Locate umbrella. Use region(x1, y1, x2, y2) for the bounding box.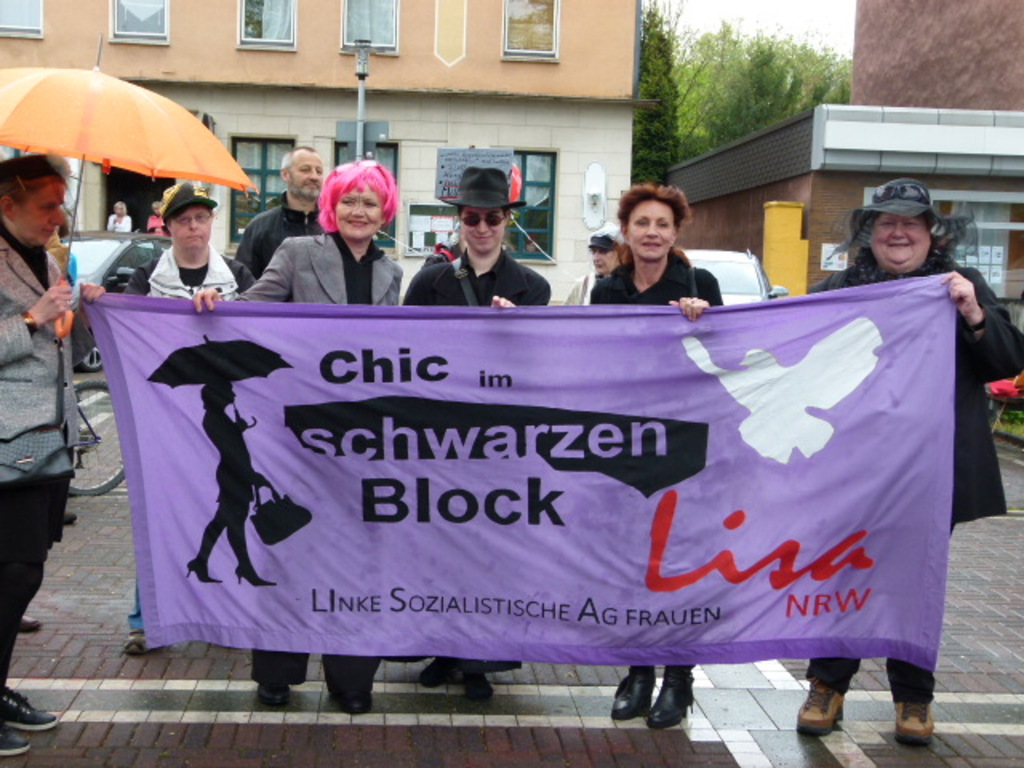
region(8, 66, 258, 250).
